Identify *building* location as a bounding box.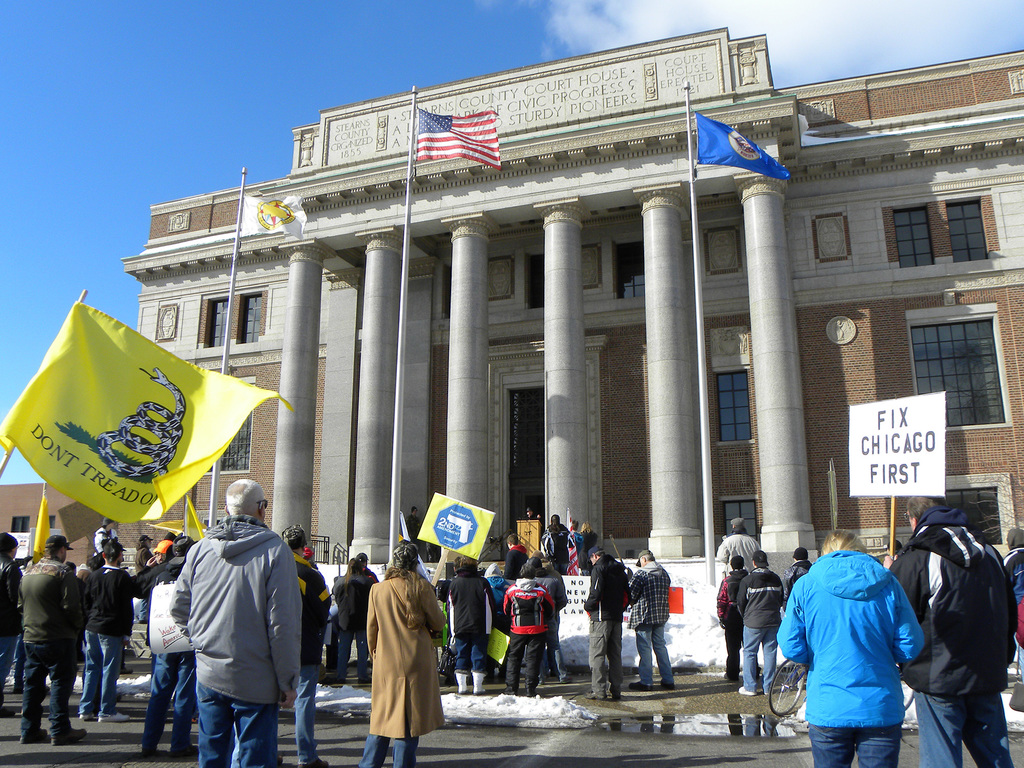
rect(0, 27, 1023, 669).
